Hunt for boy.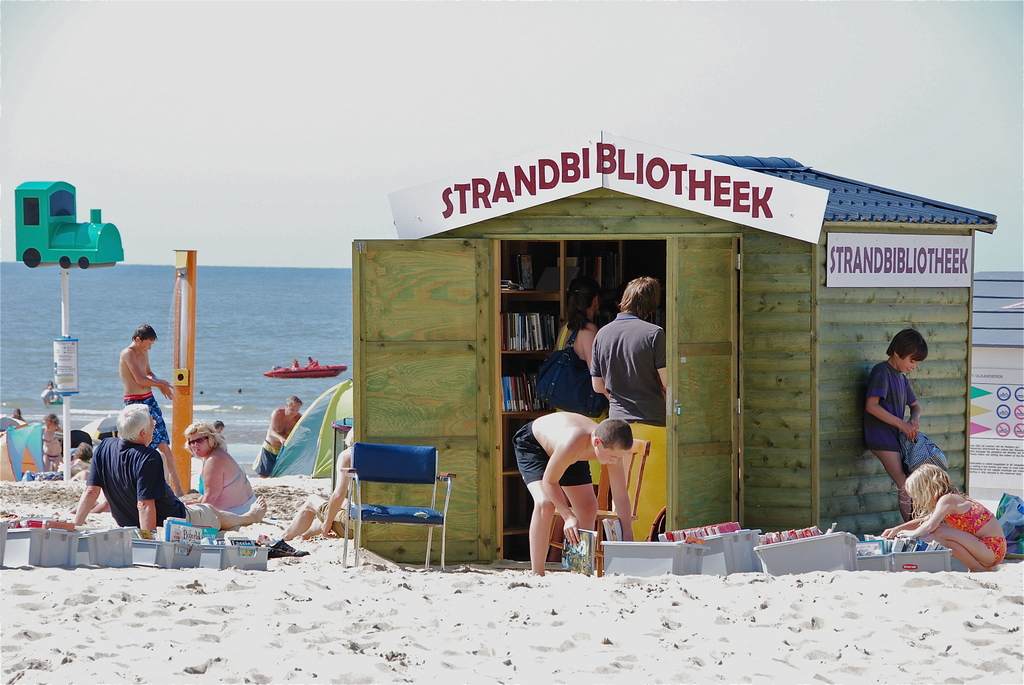
Hunted down at <box>71,445,95,464</box>.
